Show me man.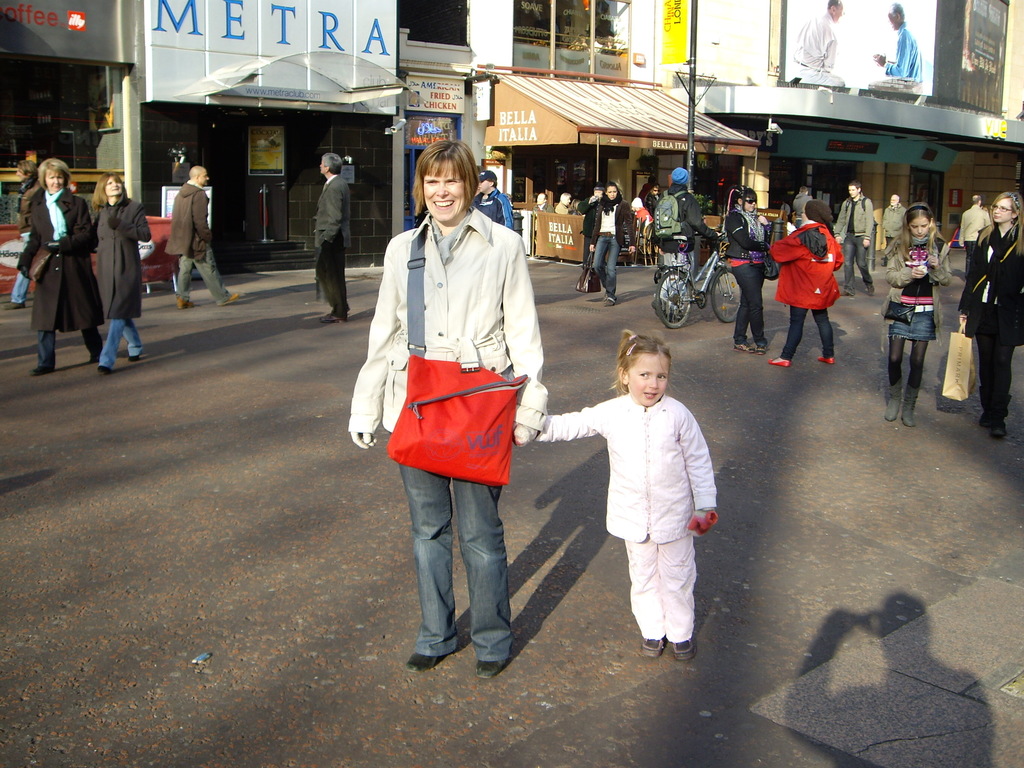
man is here: [left=954, top=189, right=995, bottom=282].
